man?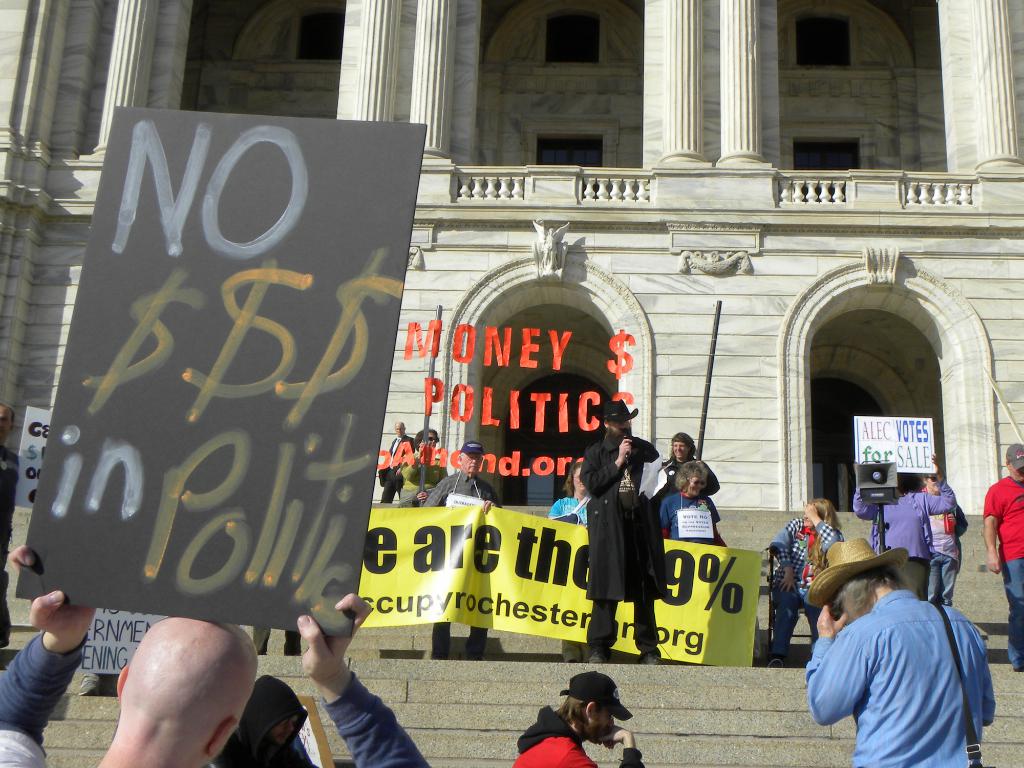
bbox(222, 673, 311, 767)
